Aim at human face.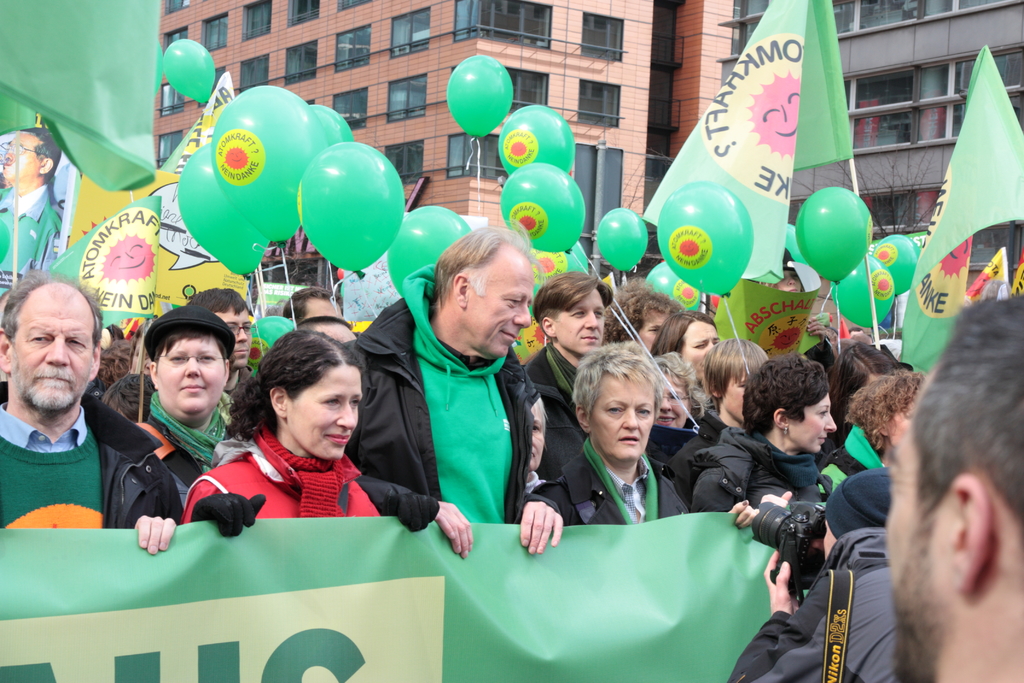
Aimed at [x1=631, y1=311, x2=670, y2=357].
